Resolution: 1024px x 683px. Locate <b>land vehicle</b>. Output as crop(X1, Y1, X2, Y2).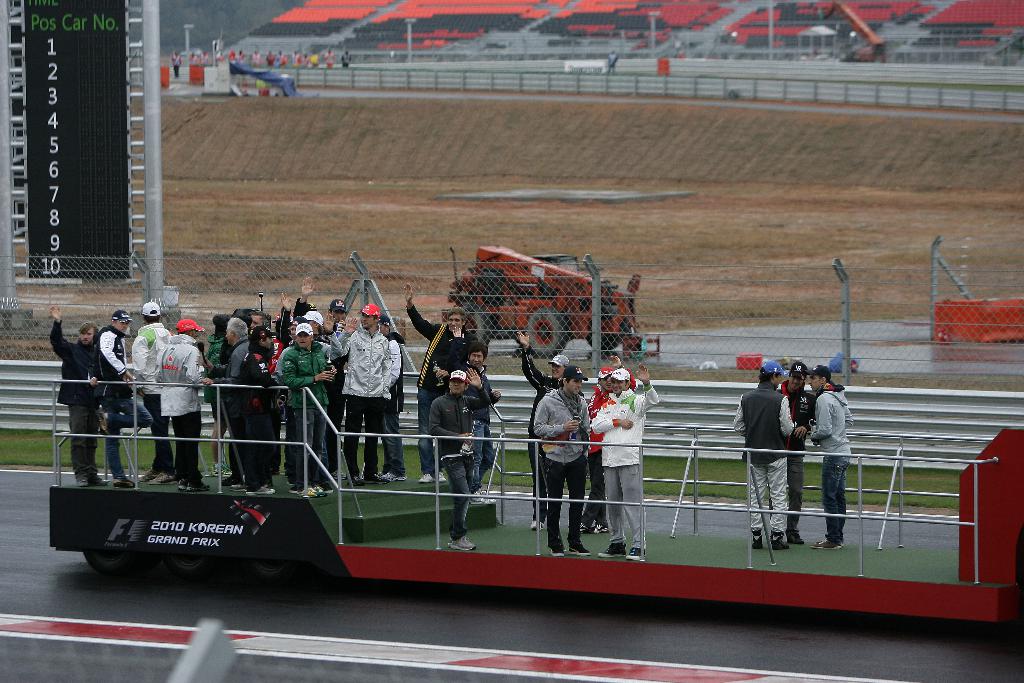
crop(424, 250, 657, 371).
